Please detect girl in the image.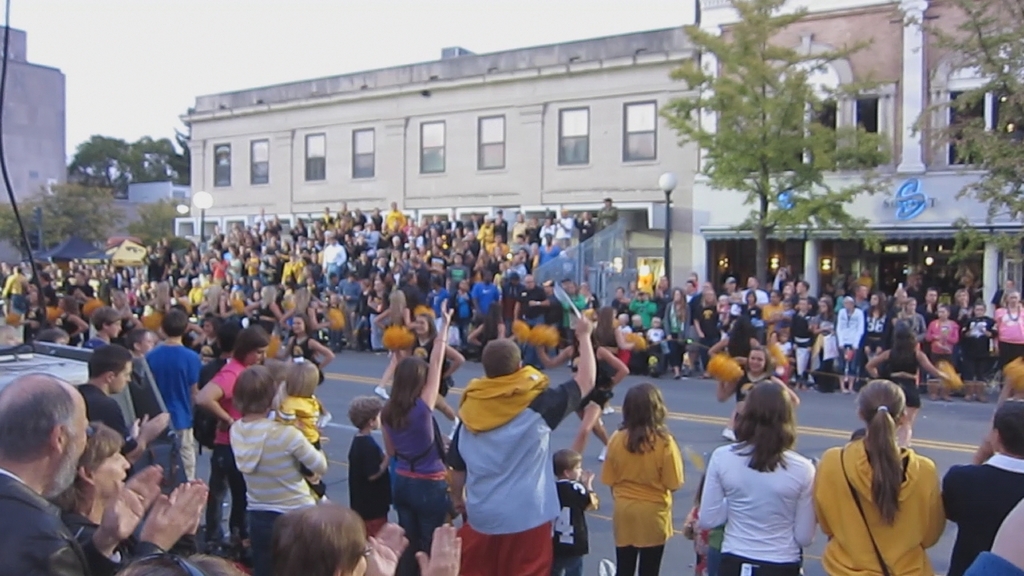
374,289,414,398.
